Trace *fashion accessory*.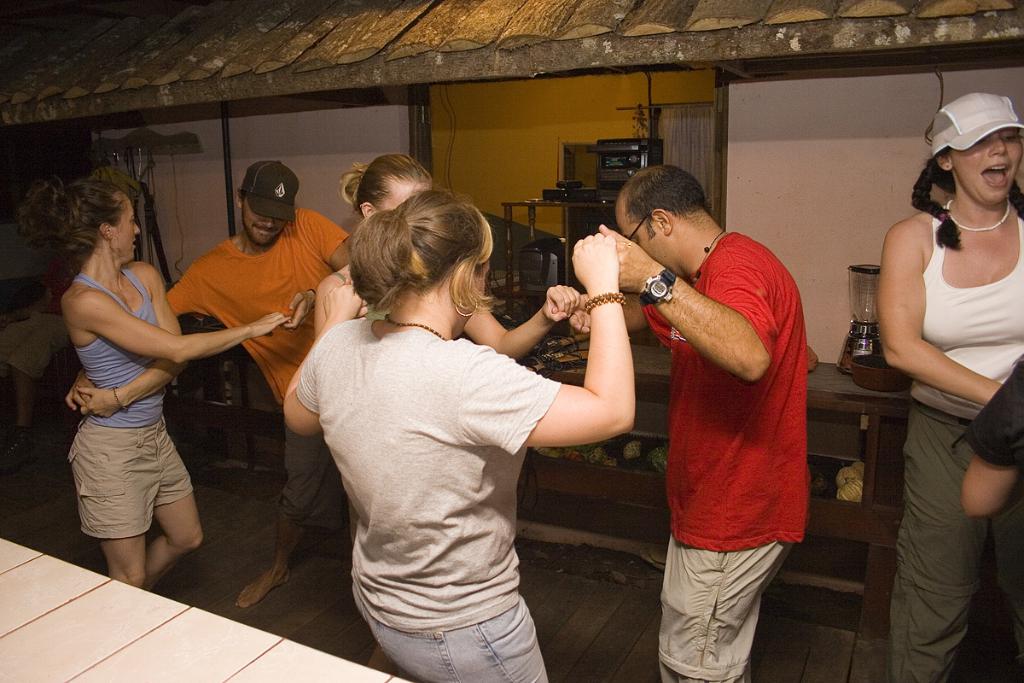
Traced to select_region(451, 292, 481, 321).
